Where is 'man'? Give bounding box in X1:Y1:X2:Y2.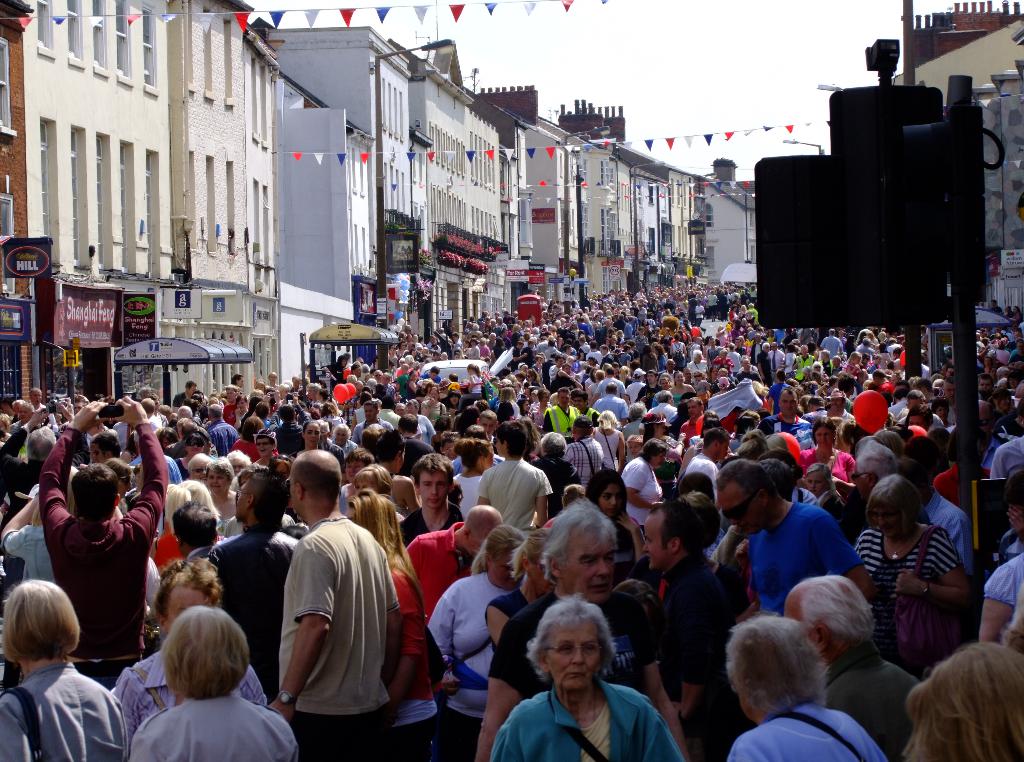
685:426:732:482.
